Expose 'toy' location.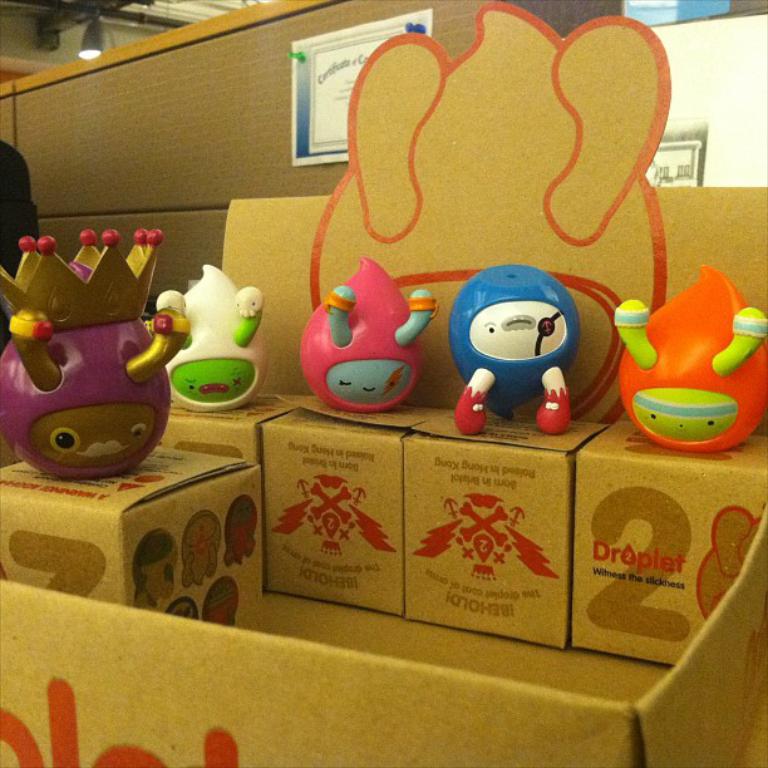
Exposed at locate(451, 256, 589, 437).
